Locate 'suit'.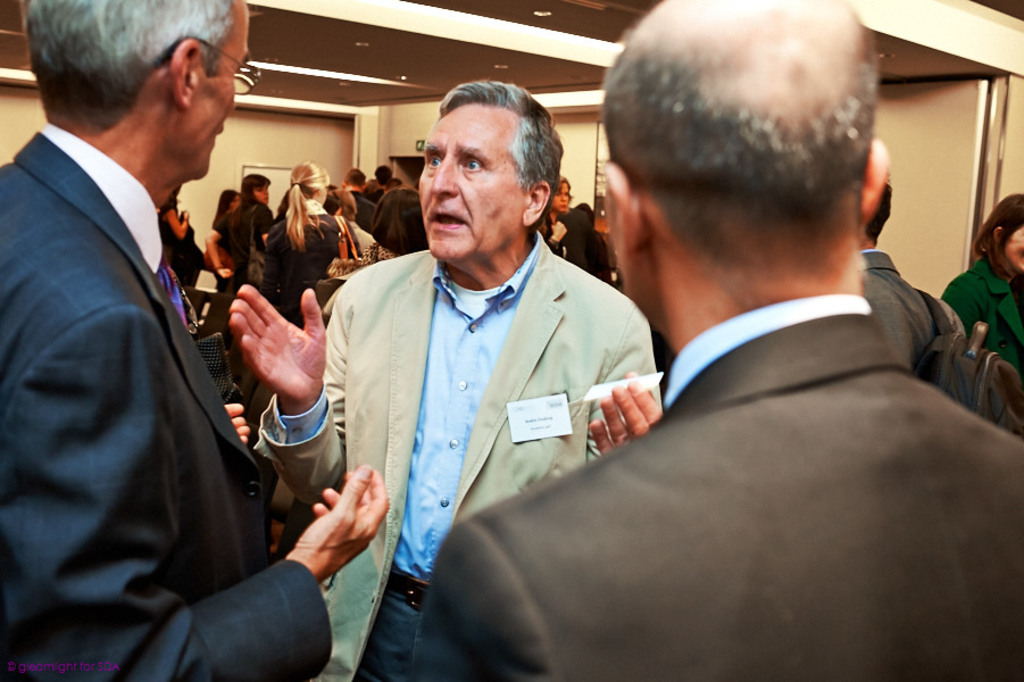
Bounding box: 414,290,1023,681.
